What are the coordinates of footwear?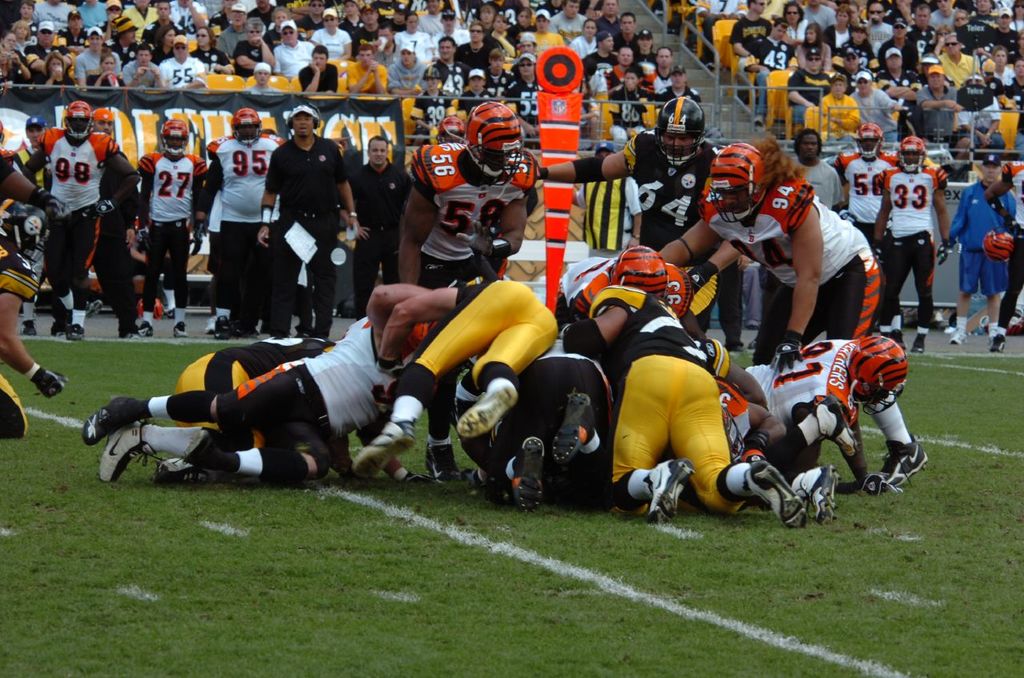
crop(950, 327, 966, 344).
